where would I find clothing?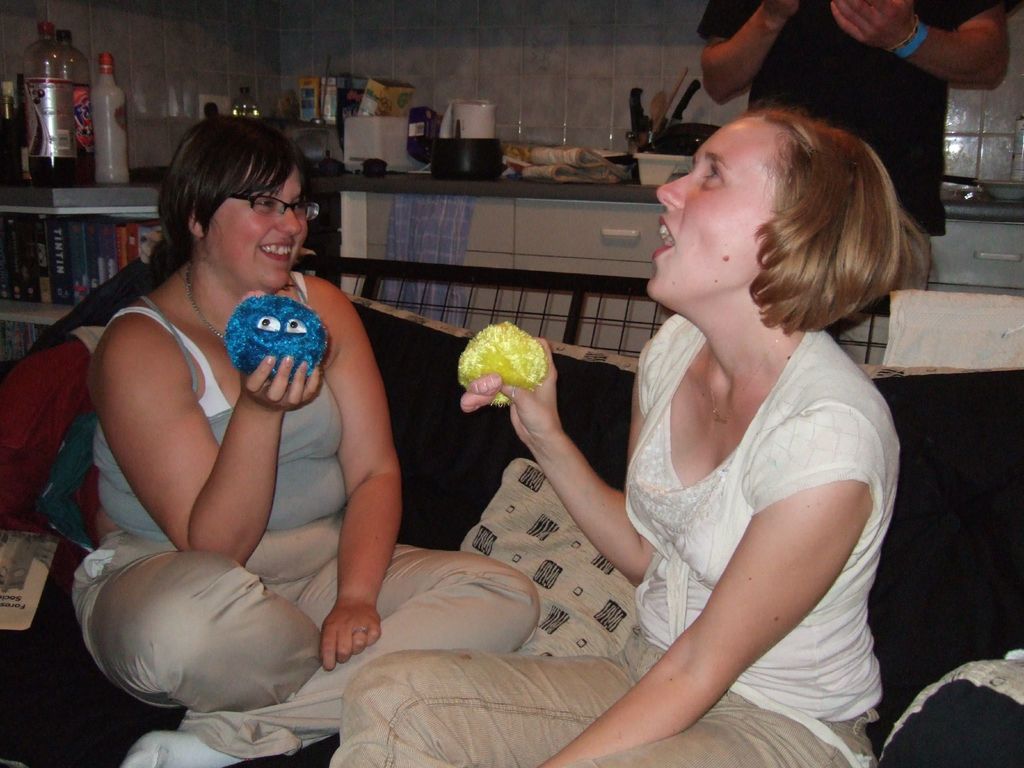
At x1=325 y1=649 x2=881 y2=767.
